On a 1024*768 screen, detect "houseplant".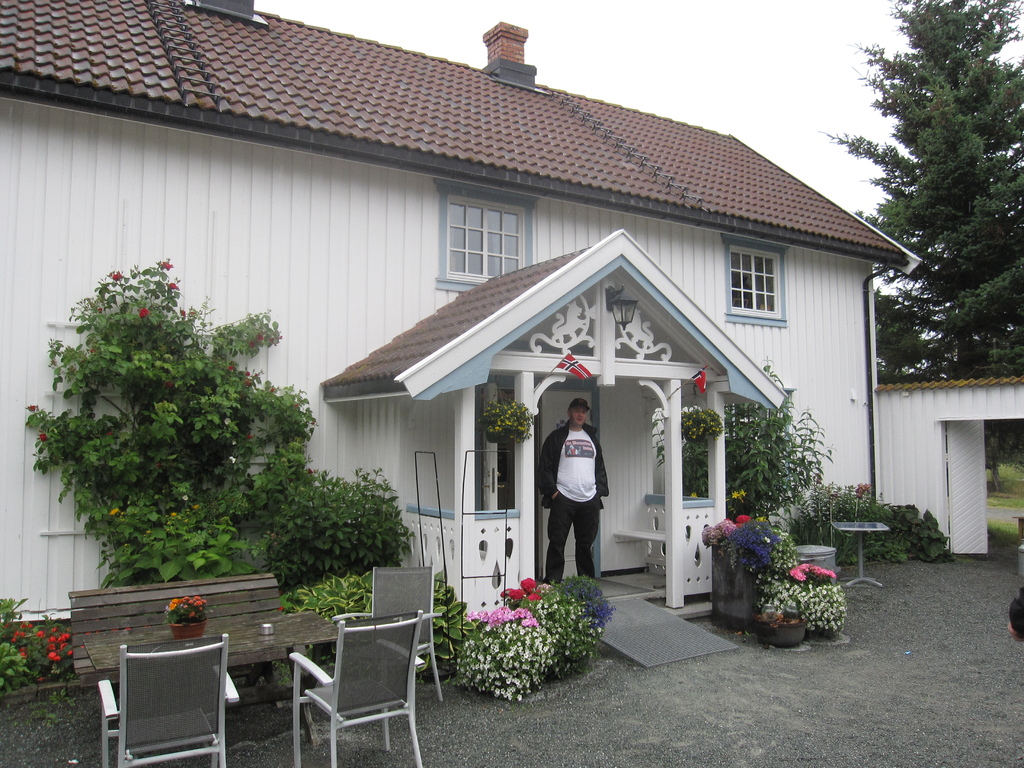
bbox(170, 590, 210, 639).
